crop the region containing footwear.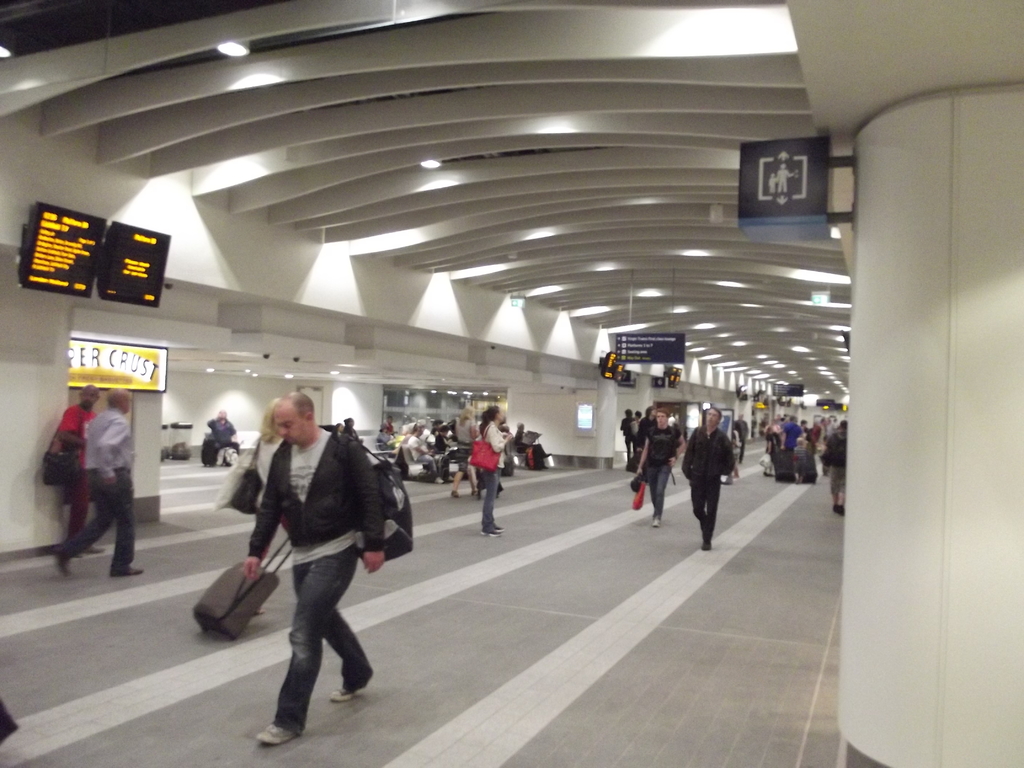
Crop region: {"left": 652, "top": 518, "right": 663, "bottom": 528}.
